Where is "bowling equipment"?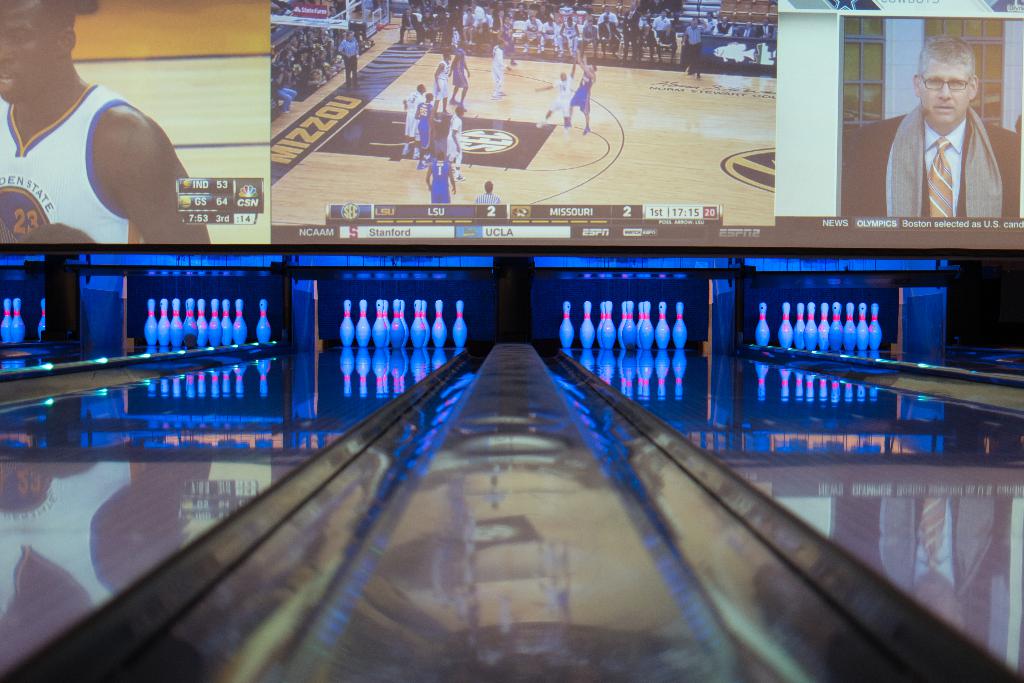
left=13, top=293, right=26, bottom=347.
